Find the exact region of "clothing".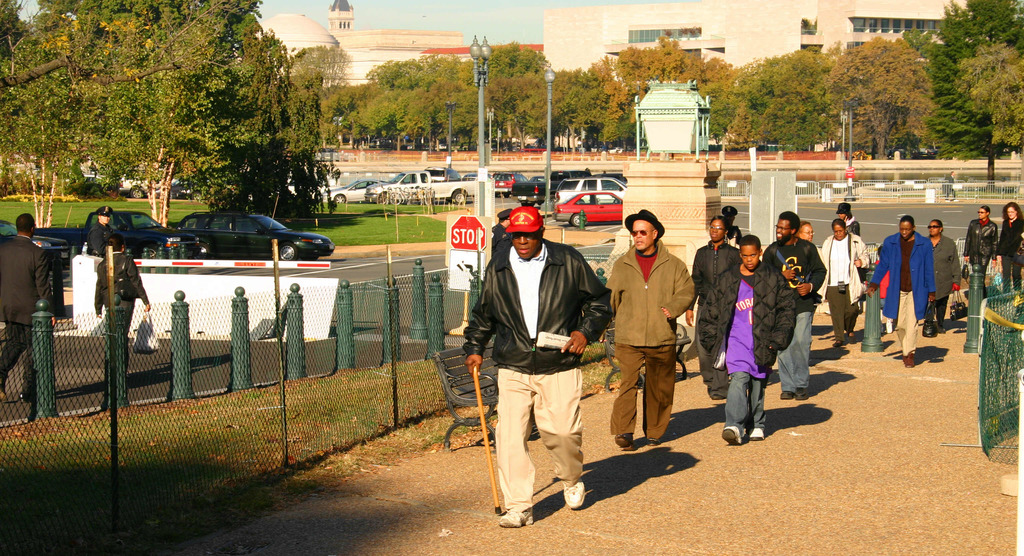
Exact region: (left=93, top=256, right=145, bottom=364).
